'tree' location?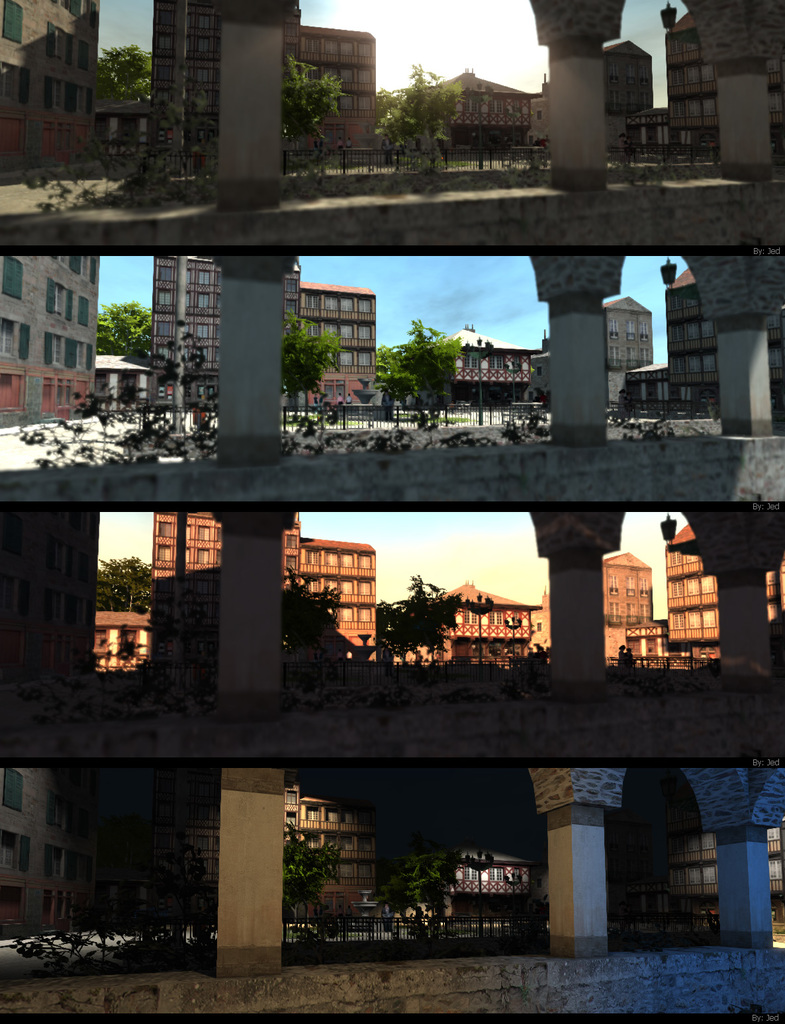
bbox=(91, 546, 150, 615)
